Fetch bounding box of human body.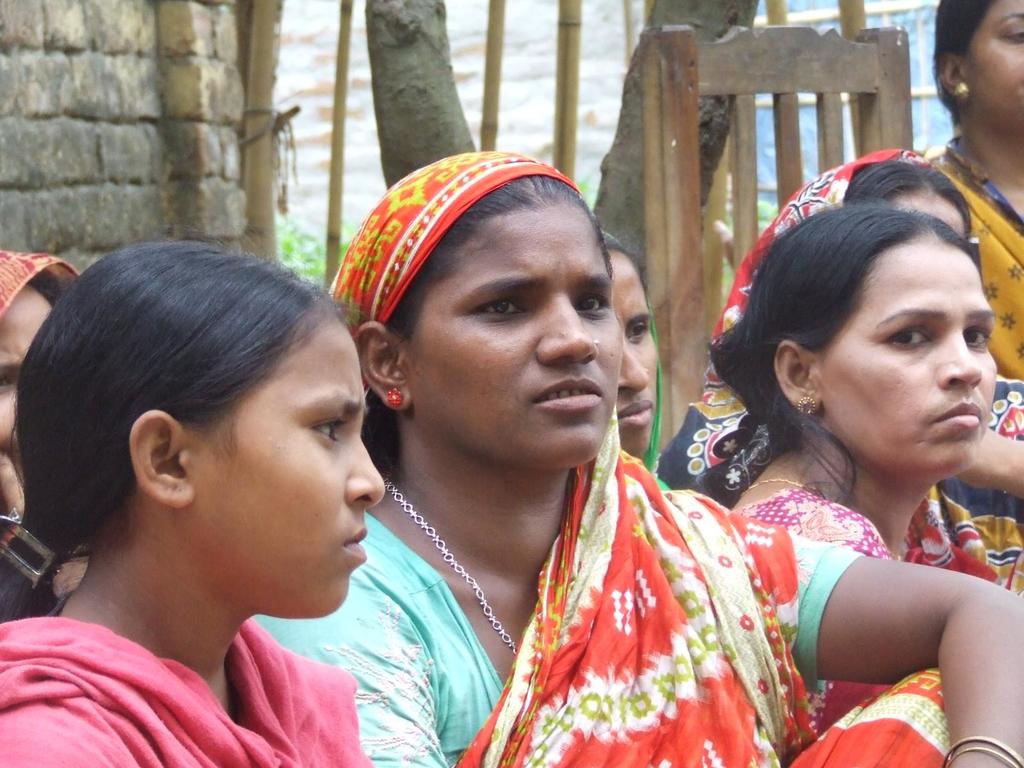
Bbox: Rect(0, 273, 455, 762).
